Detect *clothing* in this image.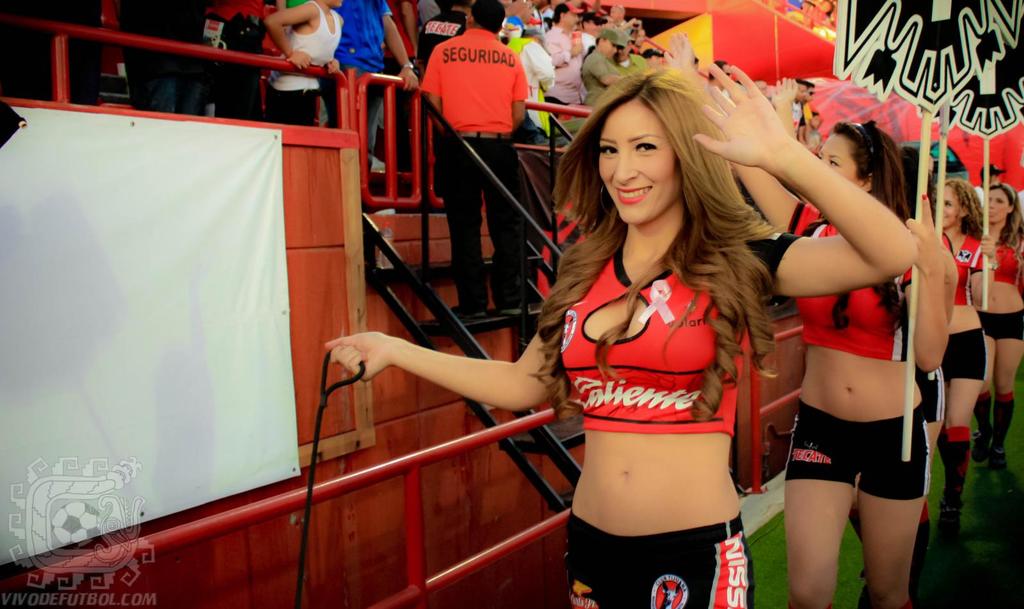
Detection: rect(995, 238, 1023, 290).
